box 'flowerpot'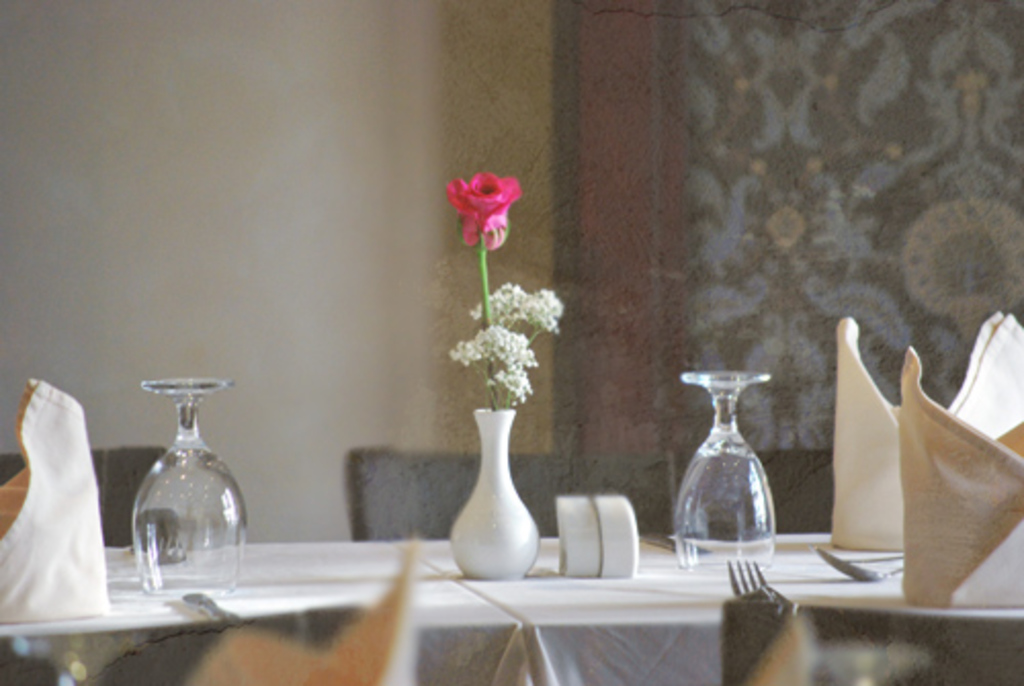
444/405/537/582
